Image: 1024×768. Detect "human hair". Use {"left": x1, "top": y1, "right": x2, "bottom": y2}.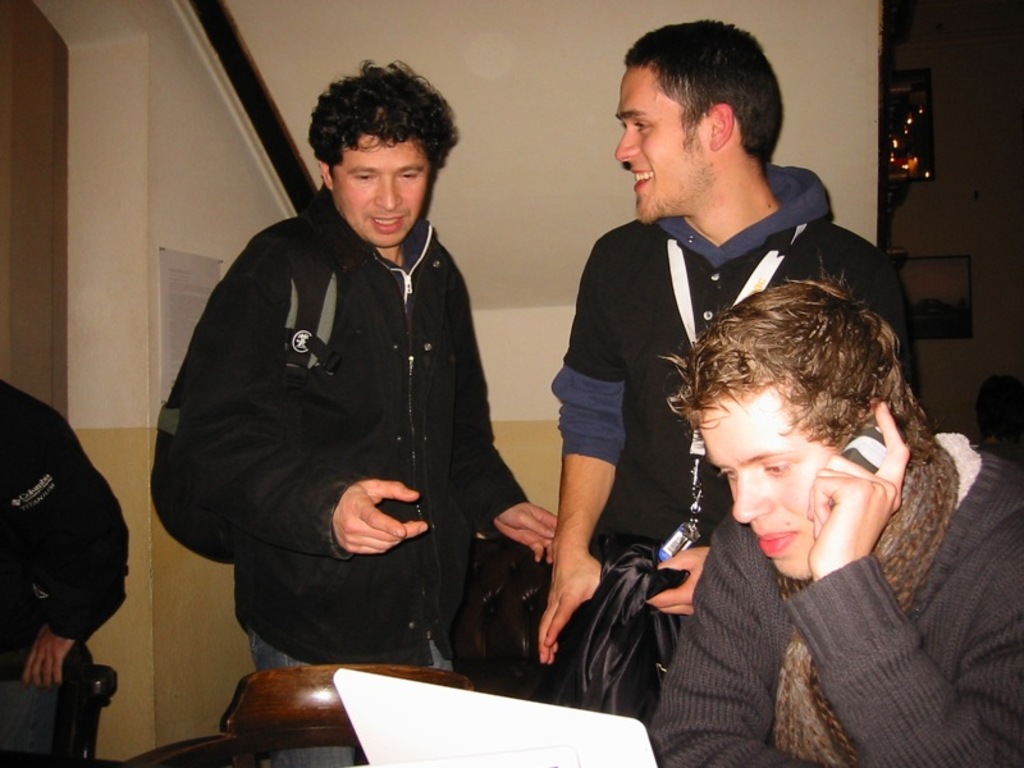
{"left": 654, "top": 269, "right": 931, "bottom": 454}.
